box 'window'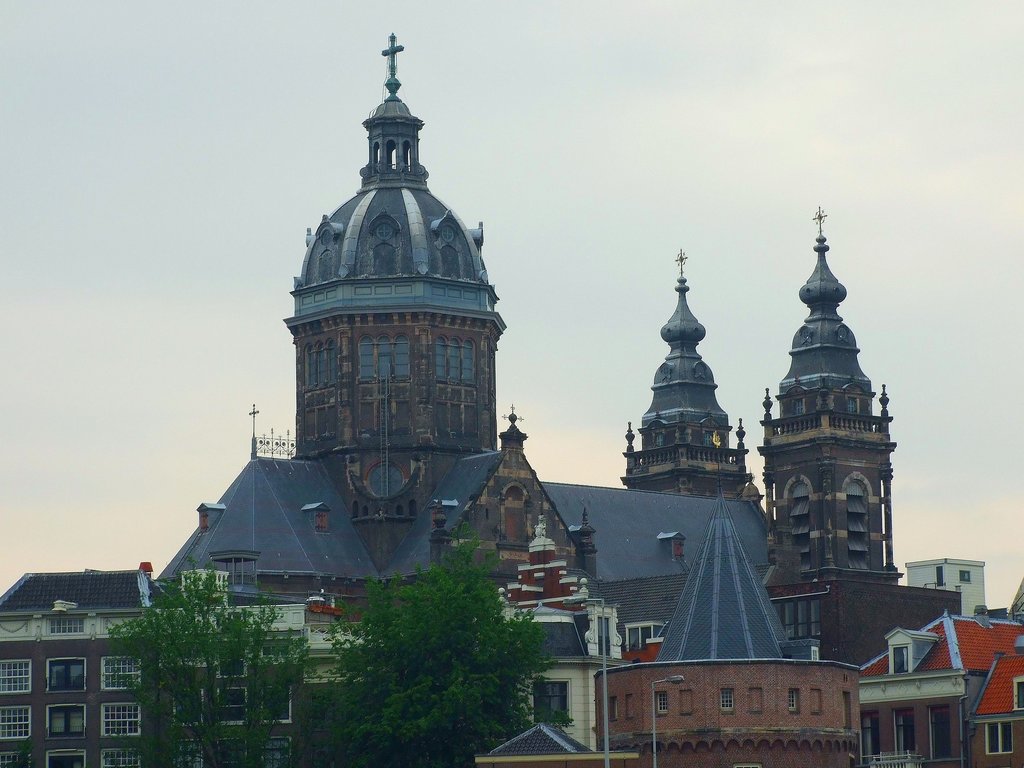
(x1=100, y1=656, x2=144, y2=693)
